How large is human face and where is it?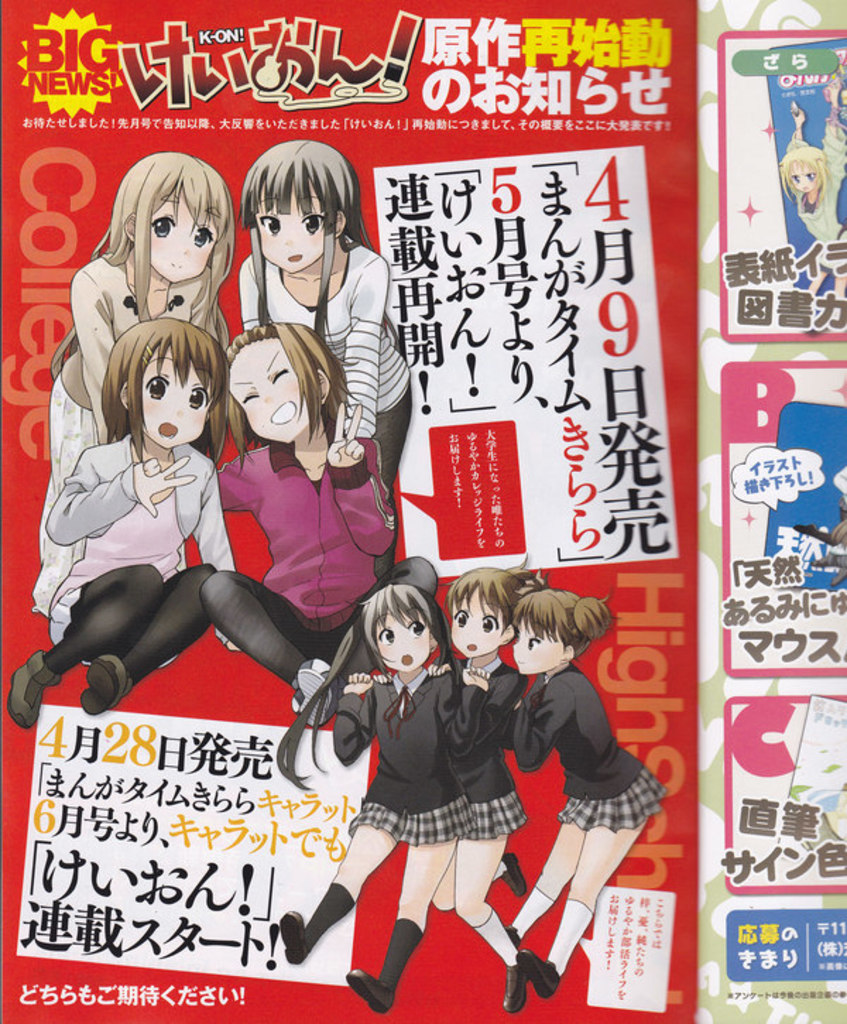
Bounding box: x1=788 y1=162 x2=819 y2=195.
